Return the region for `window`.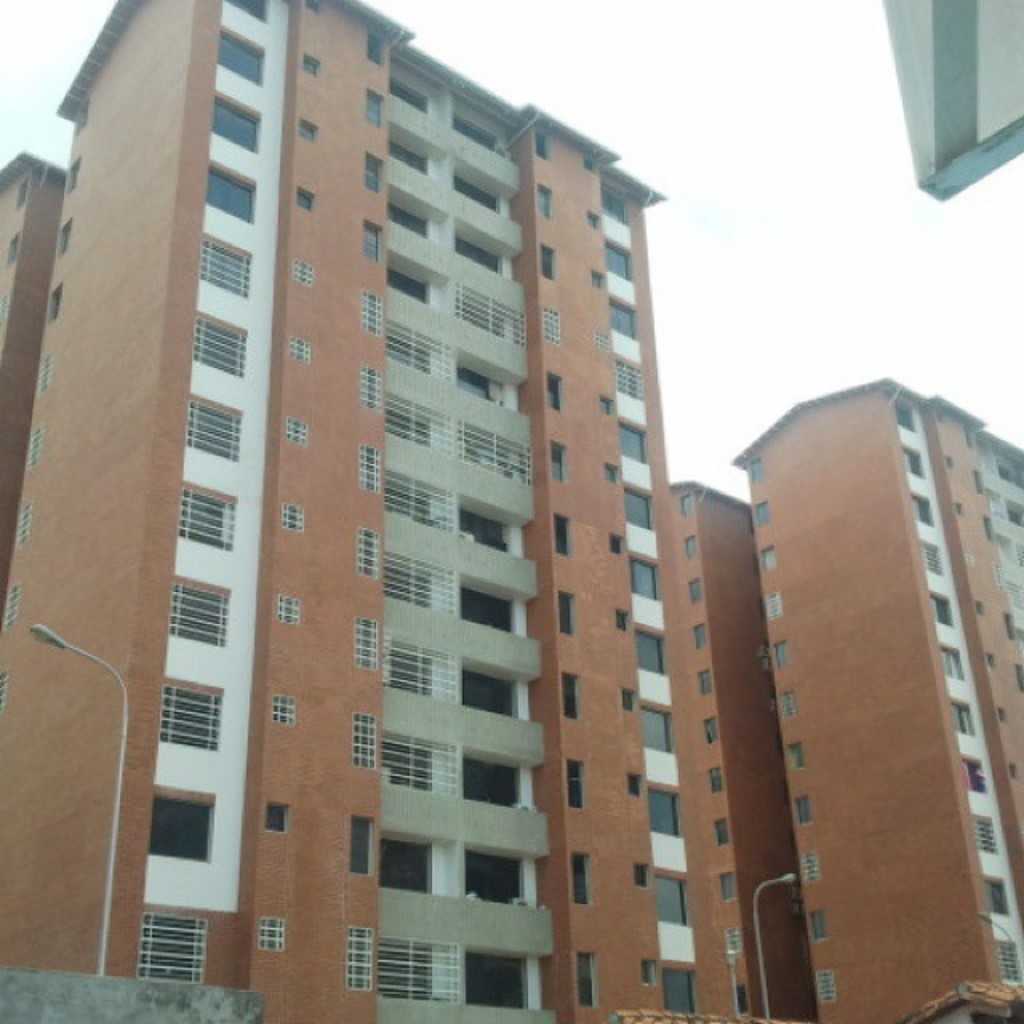
l=638, t=957, r=658, b=986.
